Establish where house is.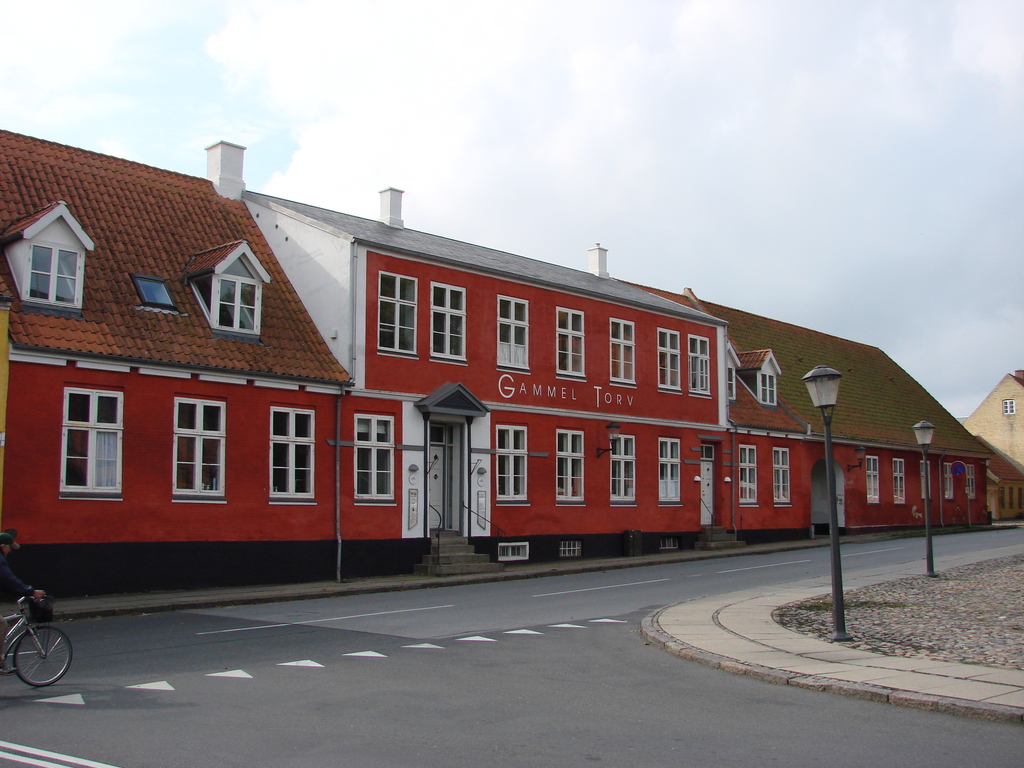
Established at [0,124,356,597].
